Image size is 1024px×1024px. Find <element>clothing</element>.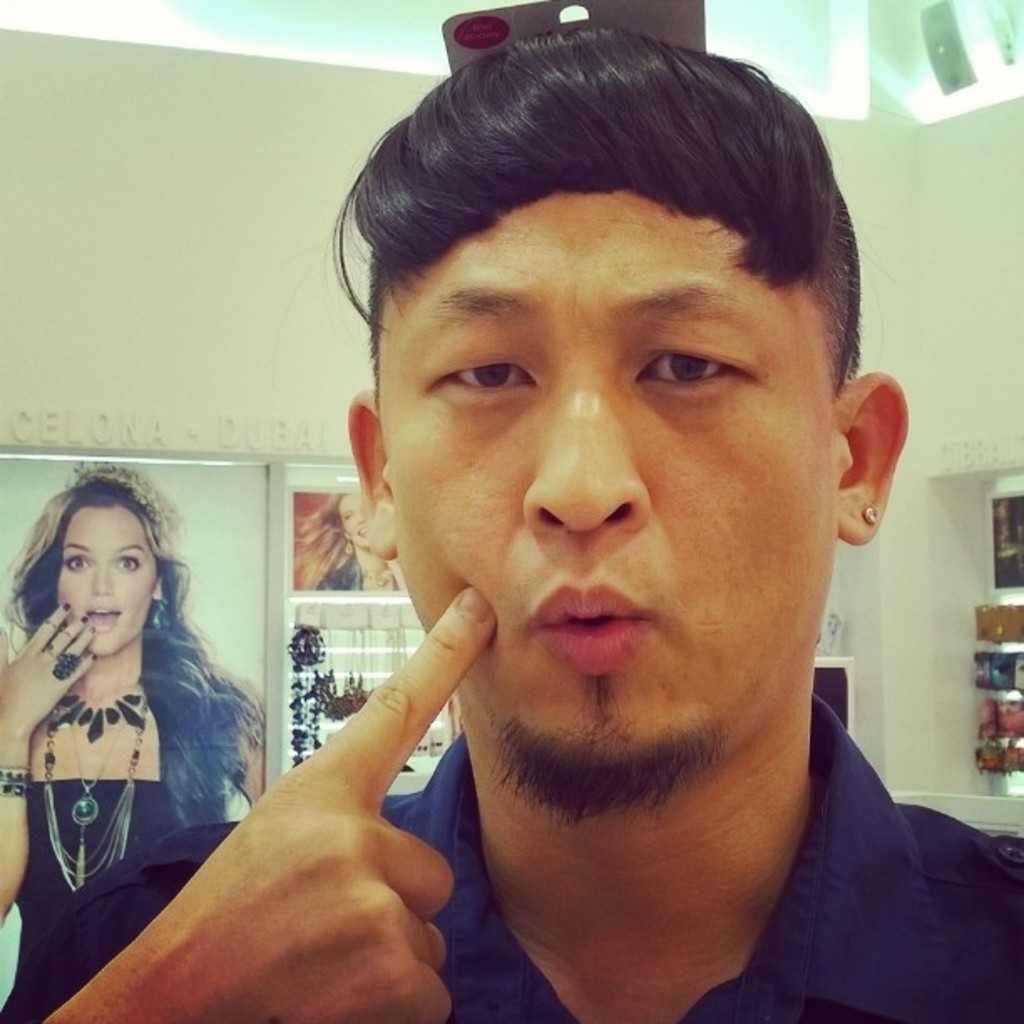
bbox=(0, 693, 1022, 1022).
